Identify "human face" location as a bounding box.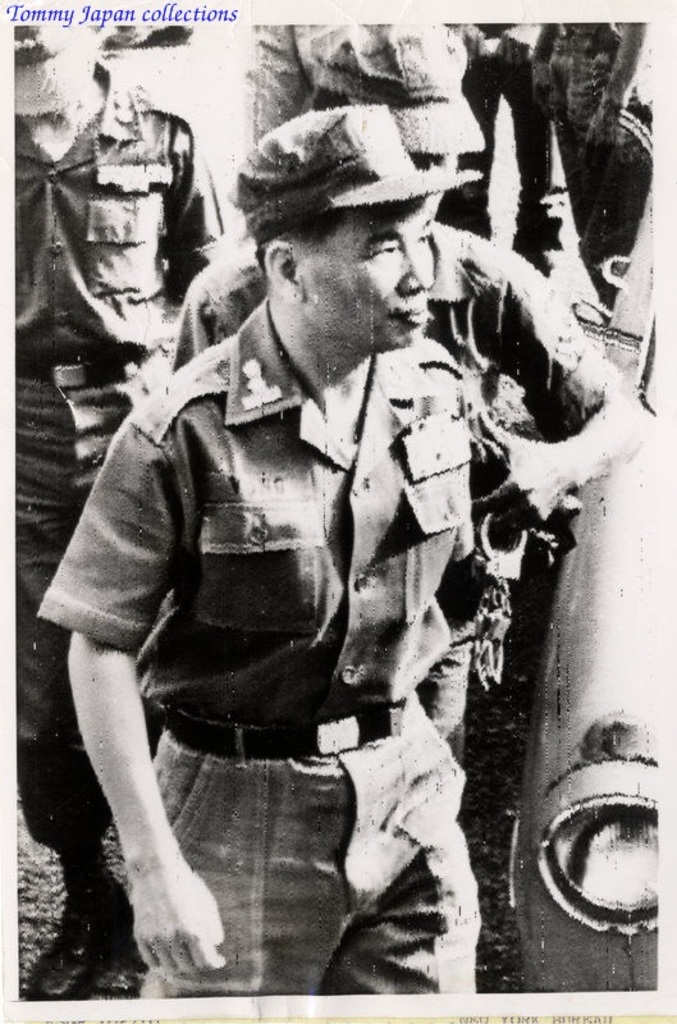
[302,197,435,352].
